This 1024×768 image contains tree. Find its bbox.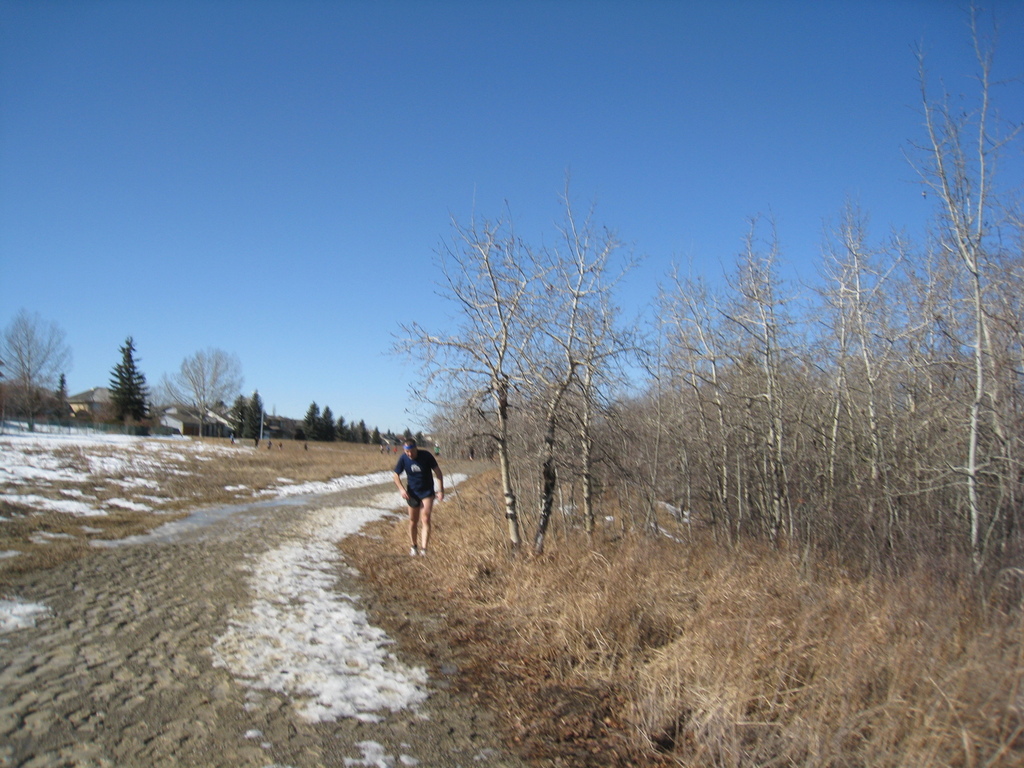
box(109, 340, 152, 424).
